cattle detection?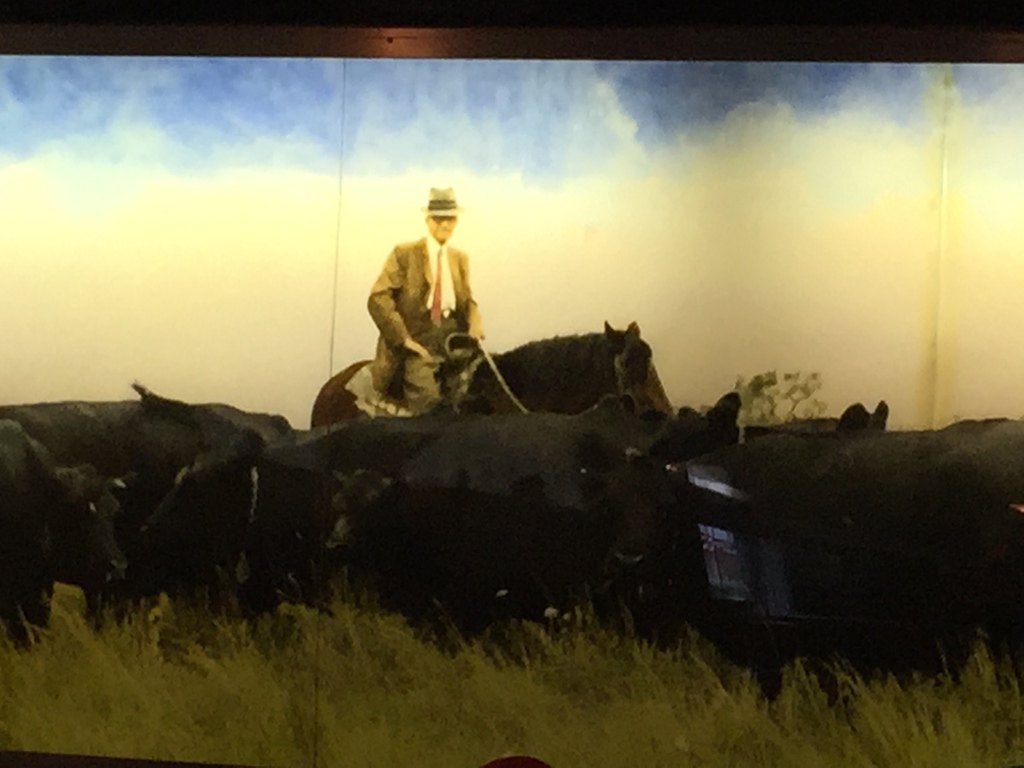
(x1=3, y1=378, x2=307, y2=526)
